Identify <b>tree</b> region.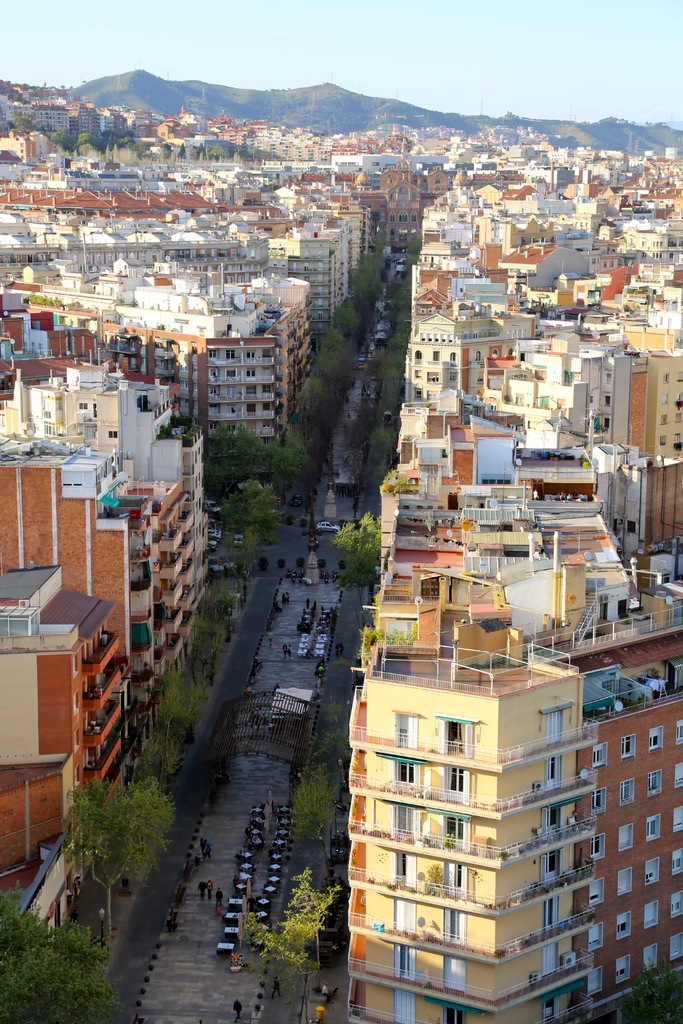
Region: bbox(273, 745, 359, 869).
